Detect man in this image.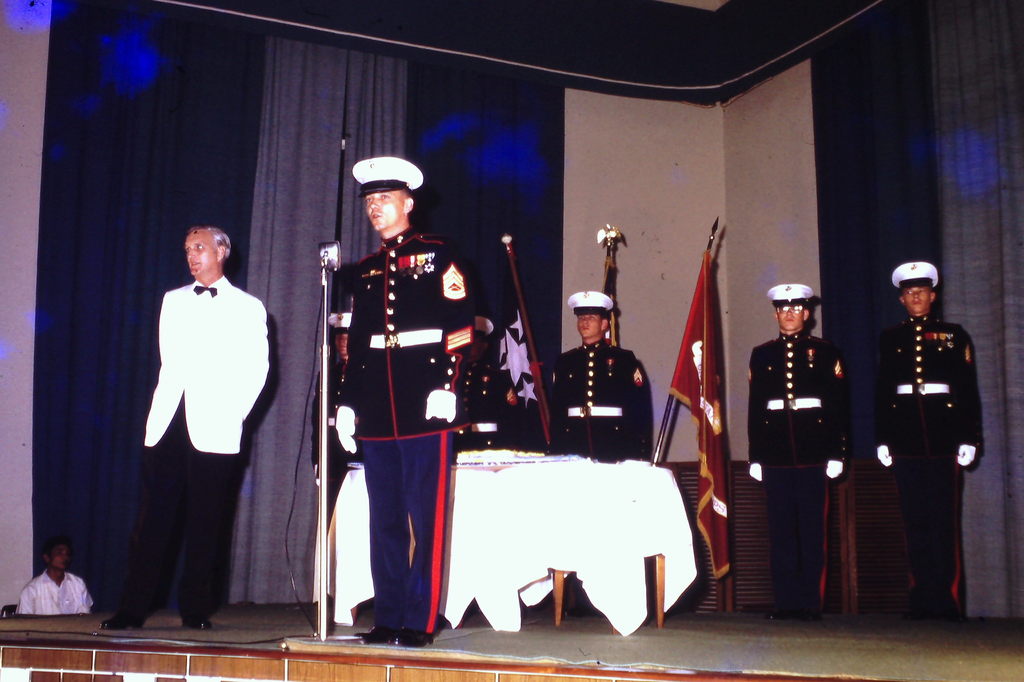
Detection: {"x1": 19, "y1": 536, "x2": 98, "y2": 615}.
